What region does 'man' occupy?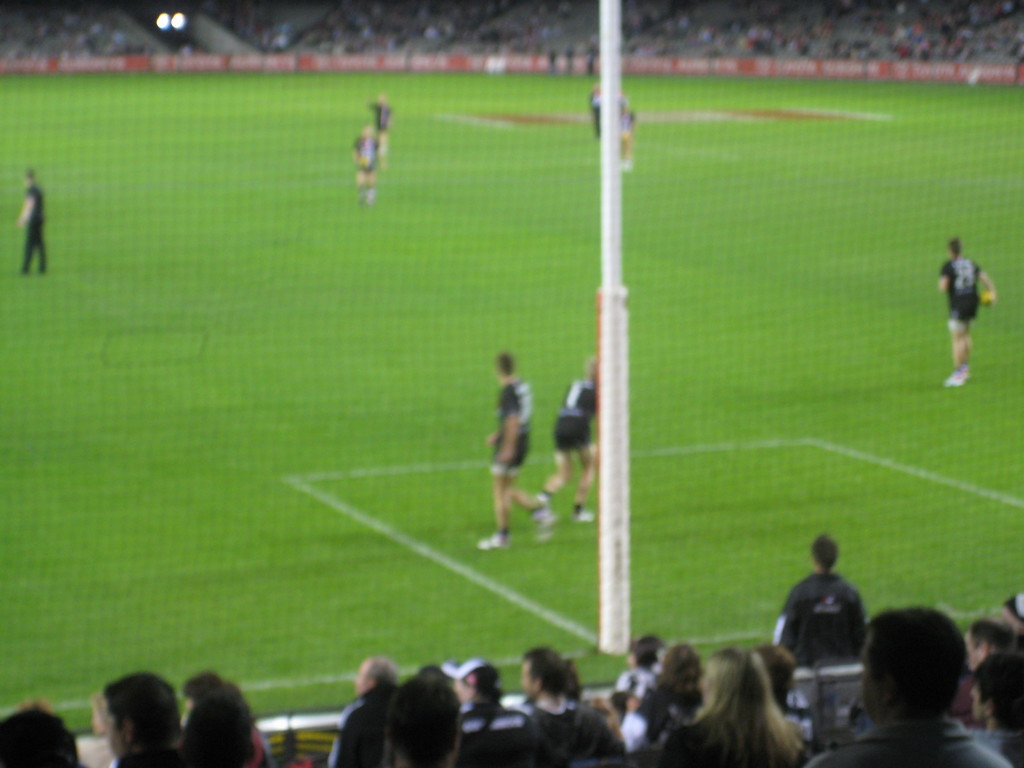
<region>963, 620, 1012, 678</region>.
